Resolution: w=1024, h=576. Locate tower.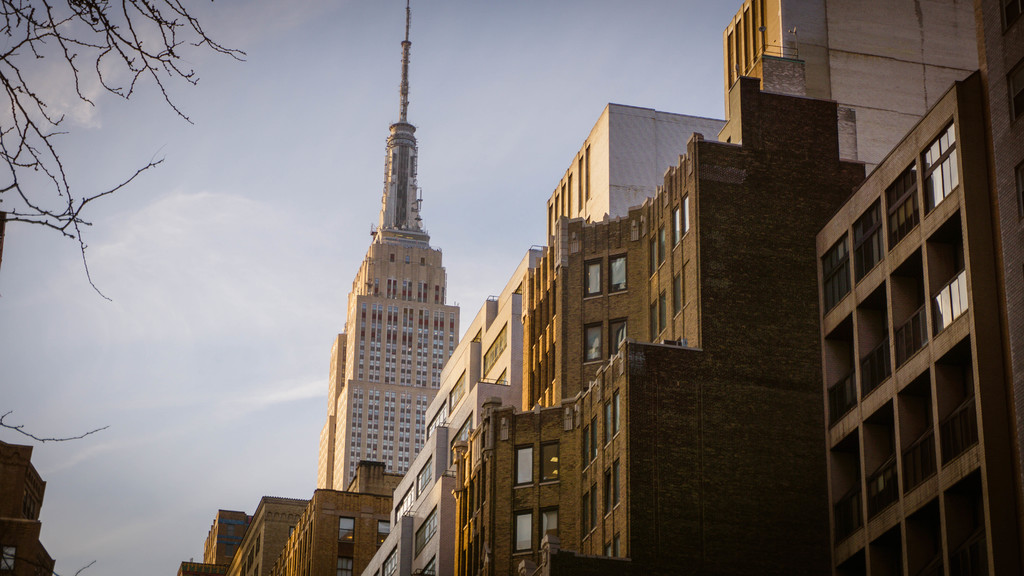
<box>308,65,495,522</box>.
